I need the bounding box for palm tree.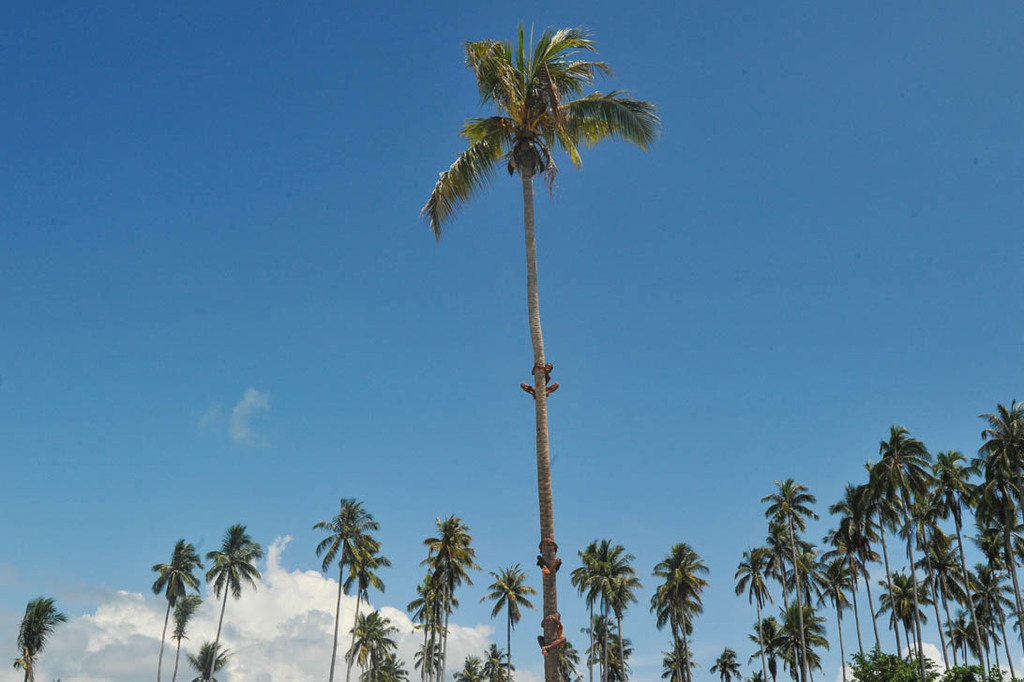
Here it is: x1=567, y1=535, x2=627, y2=681.
